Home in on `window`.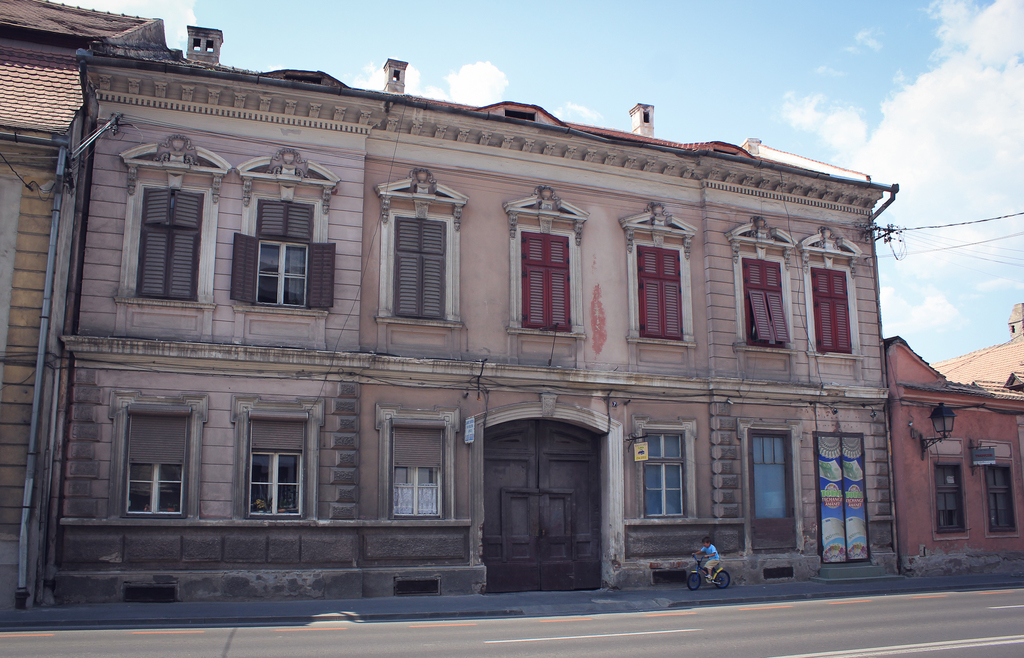
Homed in at Rect(125, 413, 193, 516).
